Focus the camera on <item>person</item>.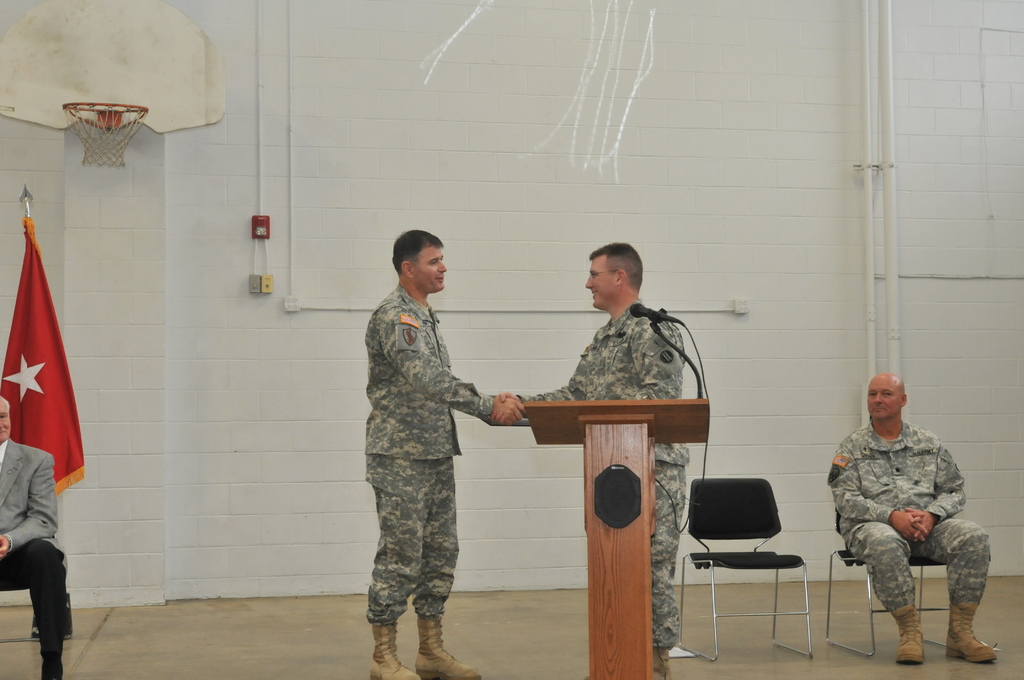
Focus region: (left=829, top=375, right=998, bottom=663).
